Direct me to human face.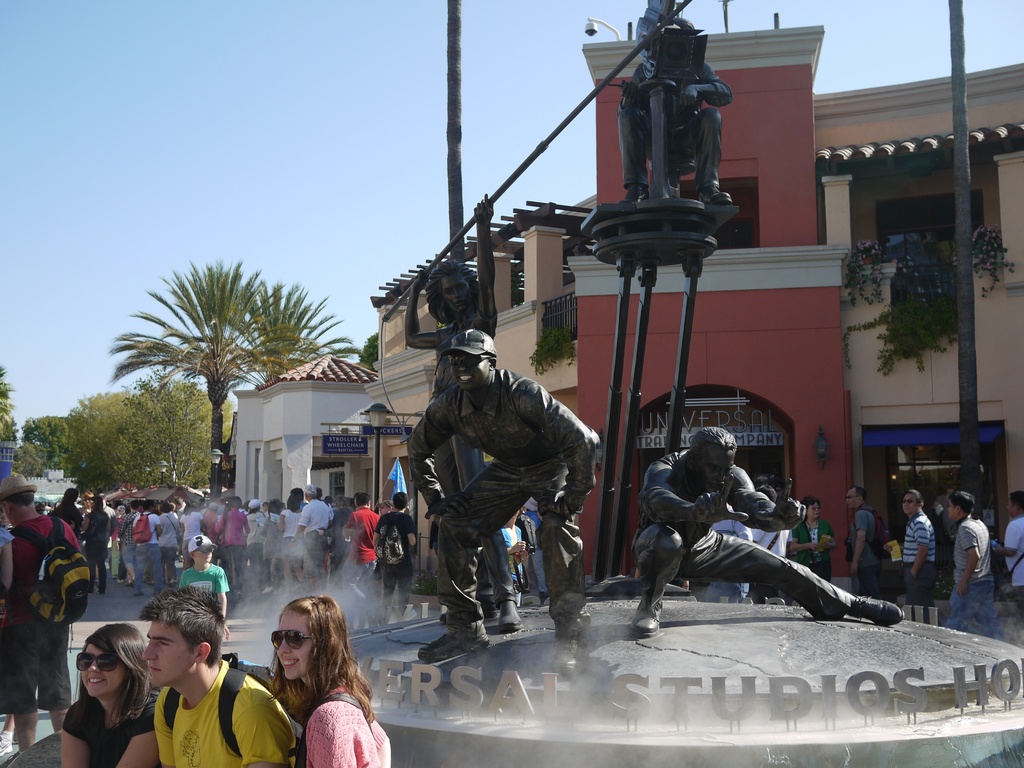
Direction: <box>700,450,735,492</box>.
